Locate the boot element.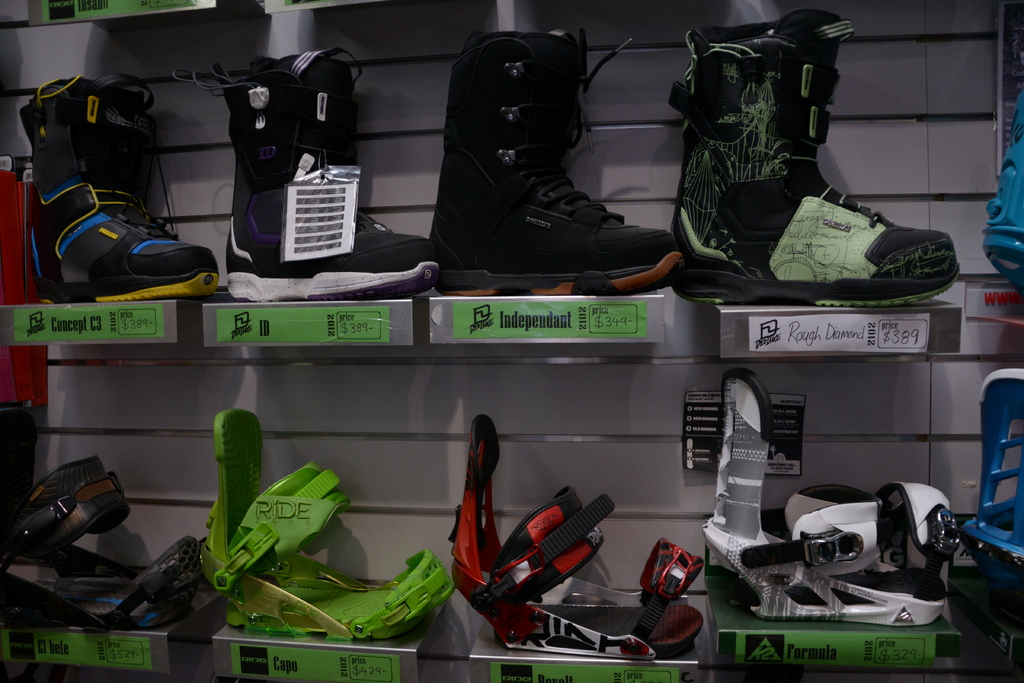
Element bbox: x1=669 y1=8 x2=962 y2=308.
